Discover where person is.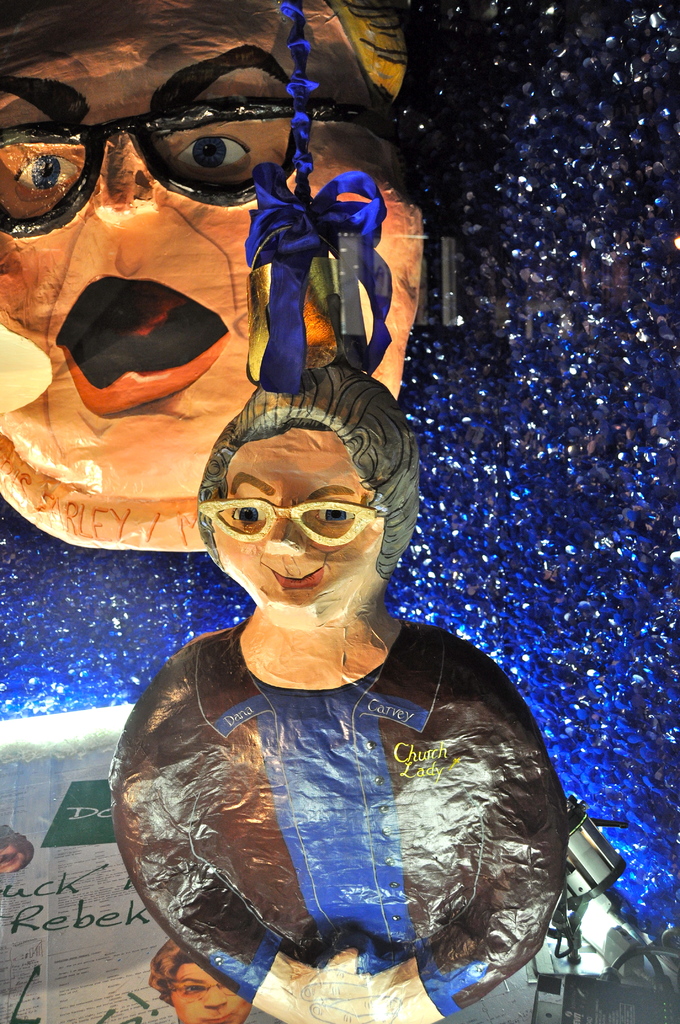
Discovered at crop(126, 305, 590, 1008).
